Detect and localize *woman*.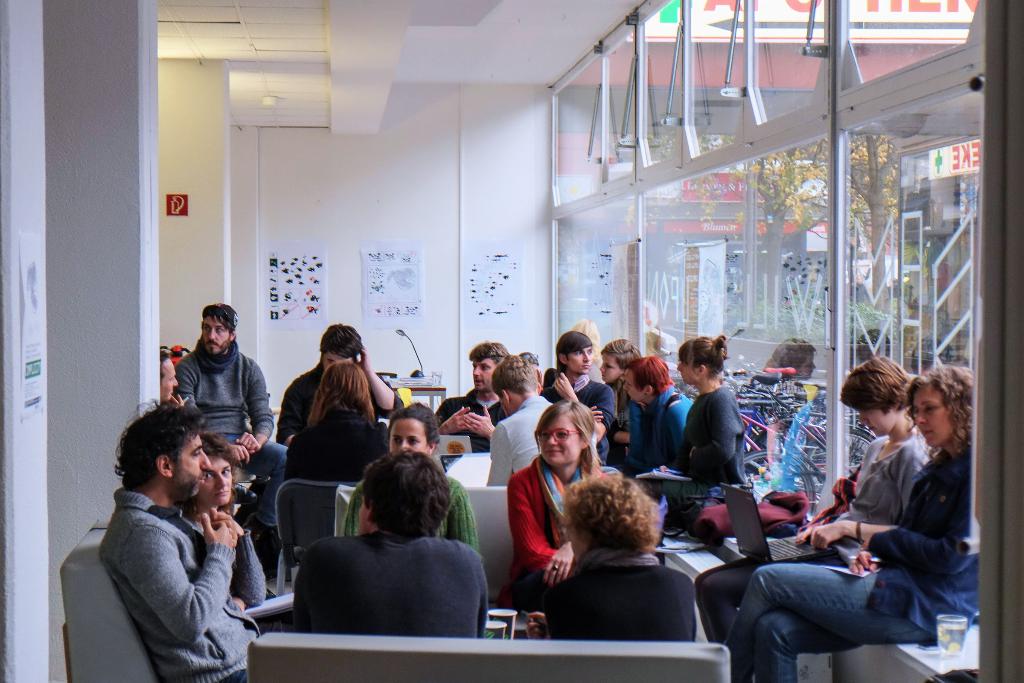
Localized at <region>289, 355, 408, 511</region>.
